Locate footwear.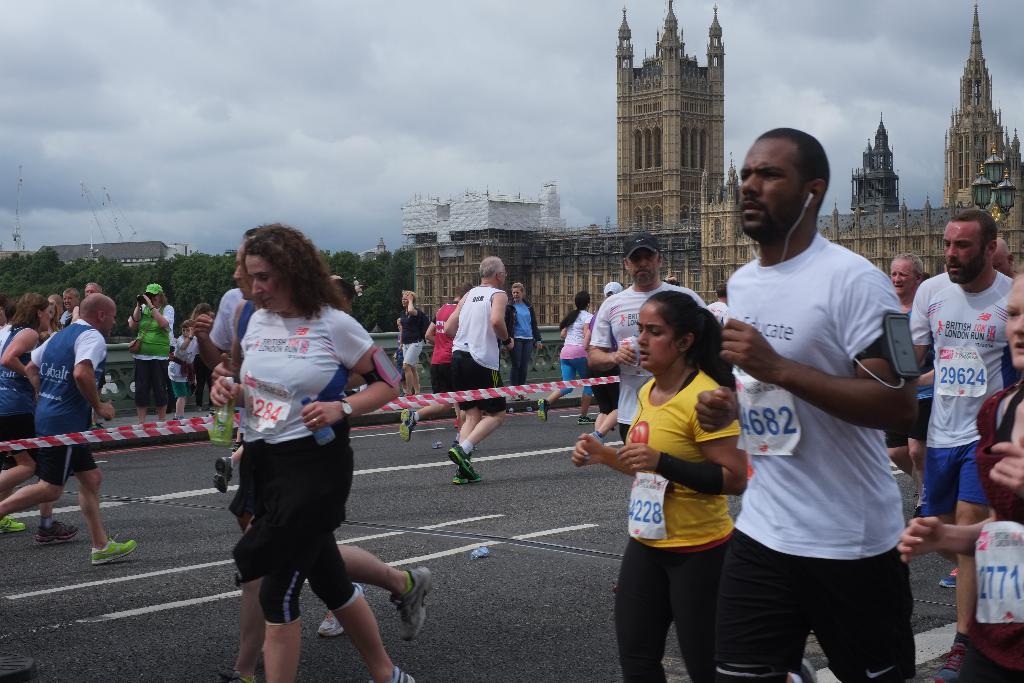
Bounding box: 447:445:481:480.
